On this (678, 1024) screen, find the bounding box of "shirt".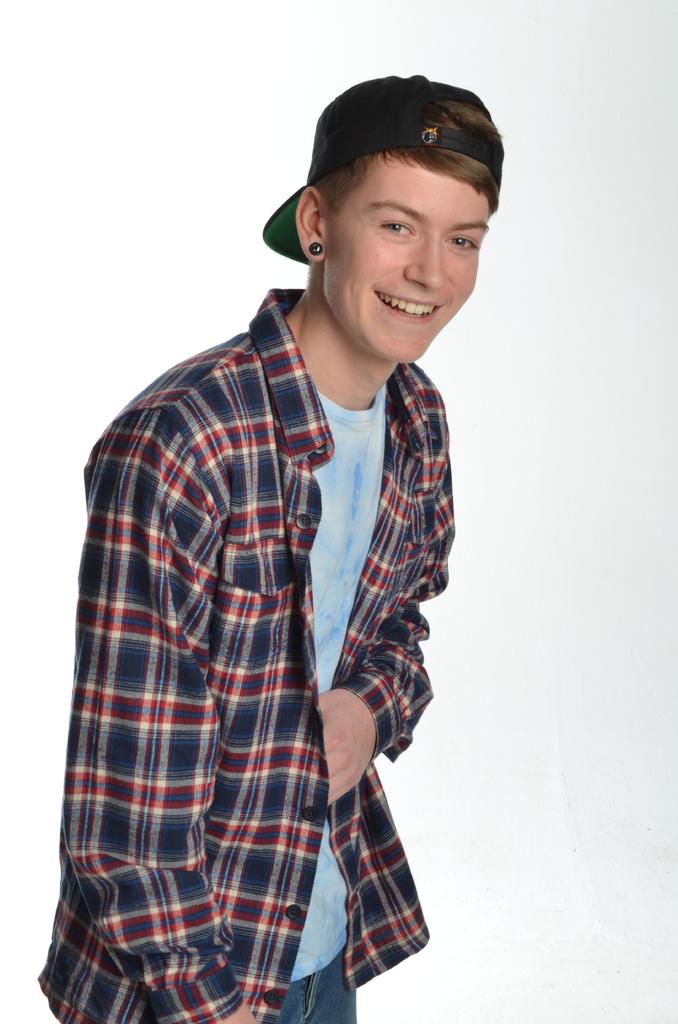
Bounding box: x1=36 y1=287 x2=455 y2=1023.
